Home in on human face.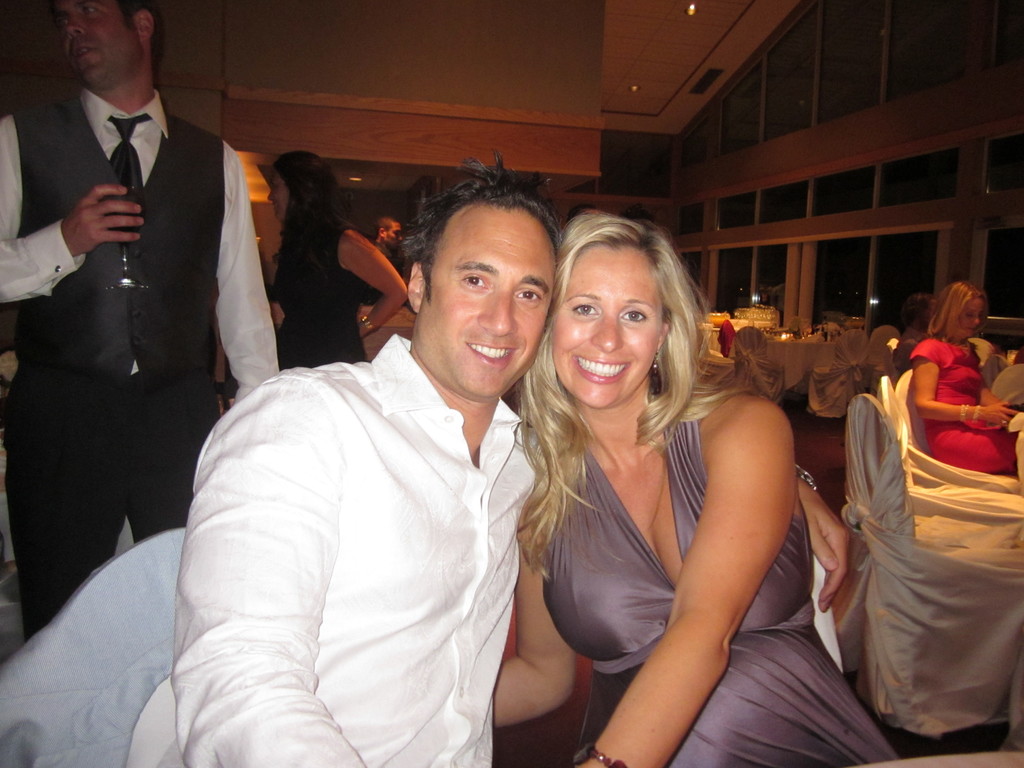
Homed in at bbox(550, 245, 663, 409).
